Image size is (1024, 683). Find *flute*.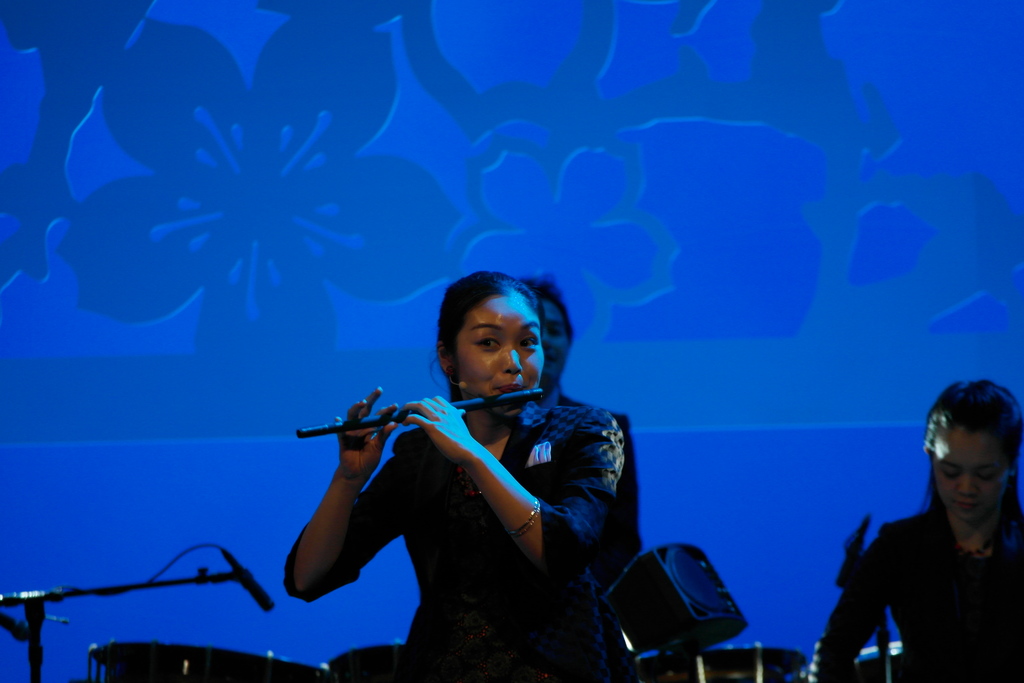
region(295, 383, 544, 440).
